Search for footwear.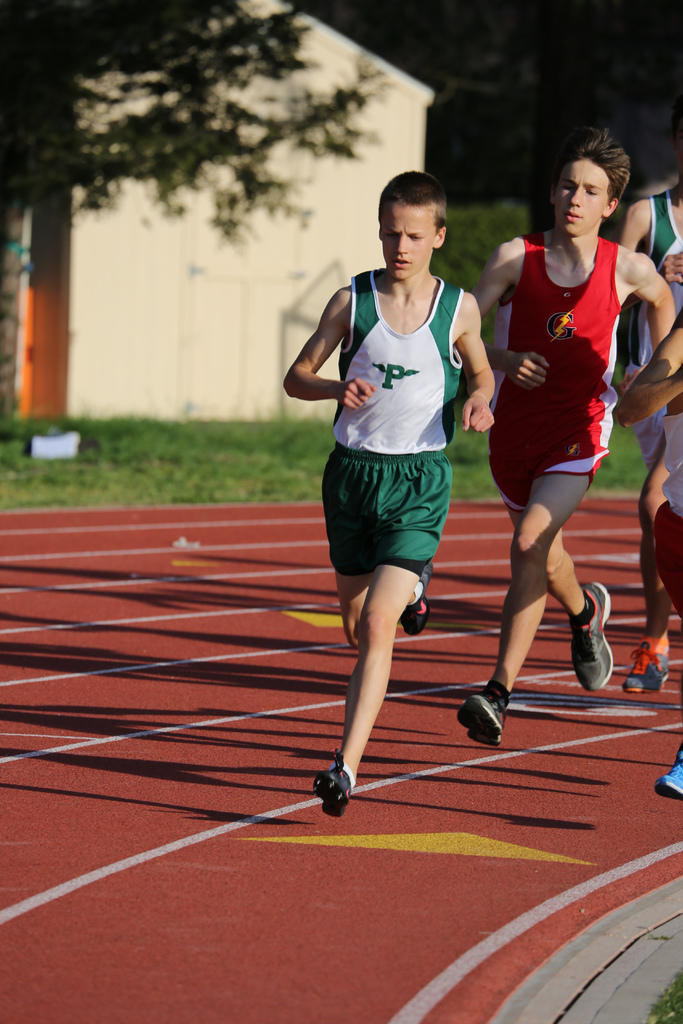
Found at bbox=[397, 588, 432, 637].
